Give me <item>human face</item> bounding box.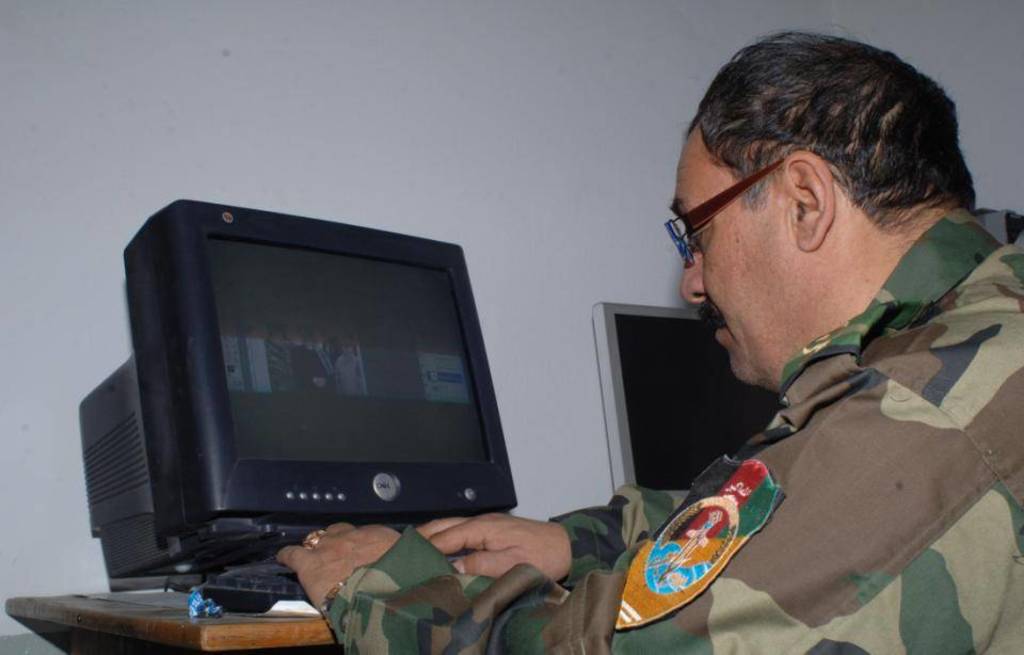
(left=674, top=119, right=797, bottom=386).
